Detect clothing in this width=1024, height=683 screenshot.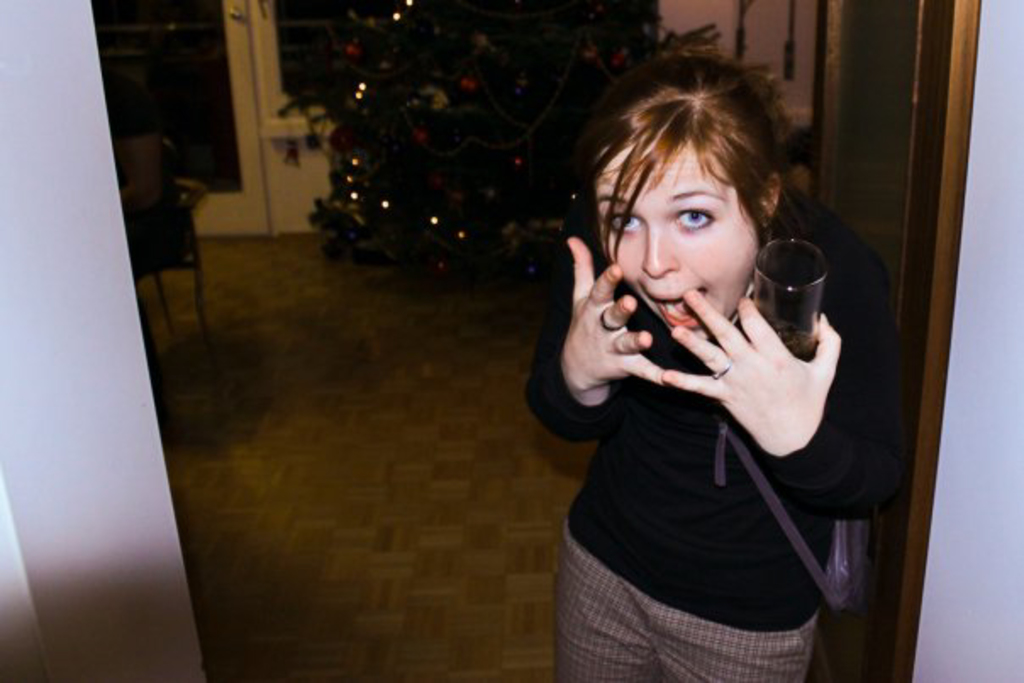
Detection: crop(522, 175, 924, 681).
